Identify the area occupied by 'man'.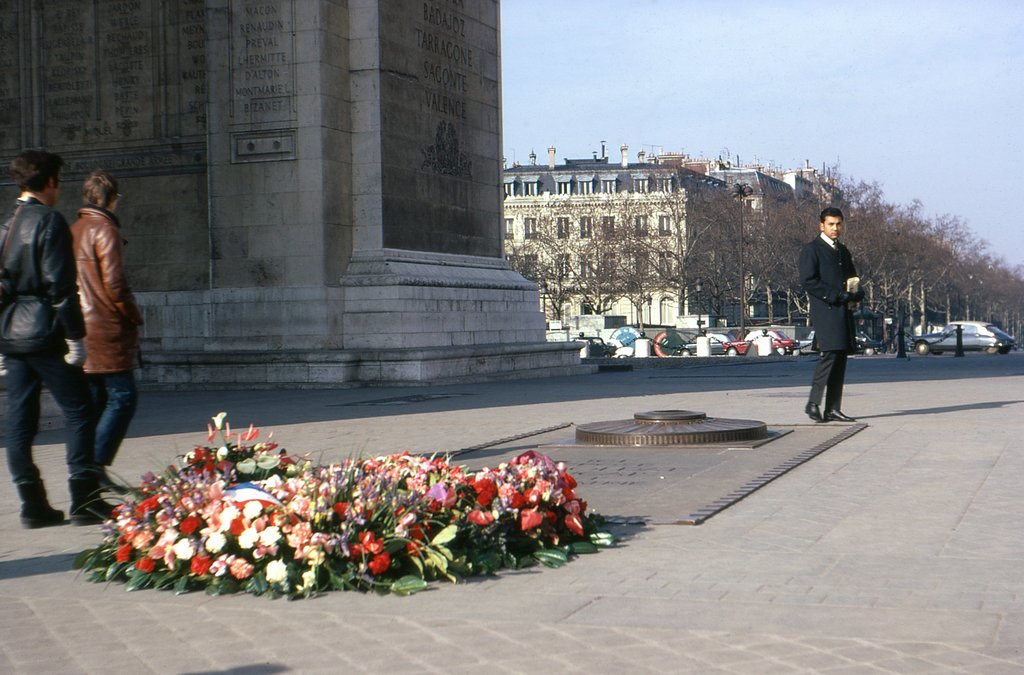
Area: box(795, 205, 879, 425).
